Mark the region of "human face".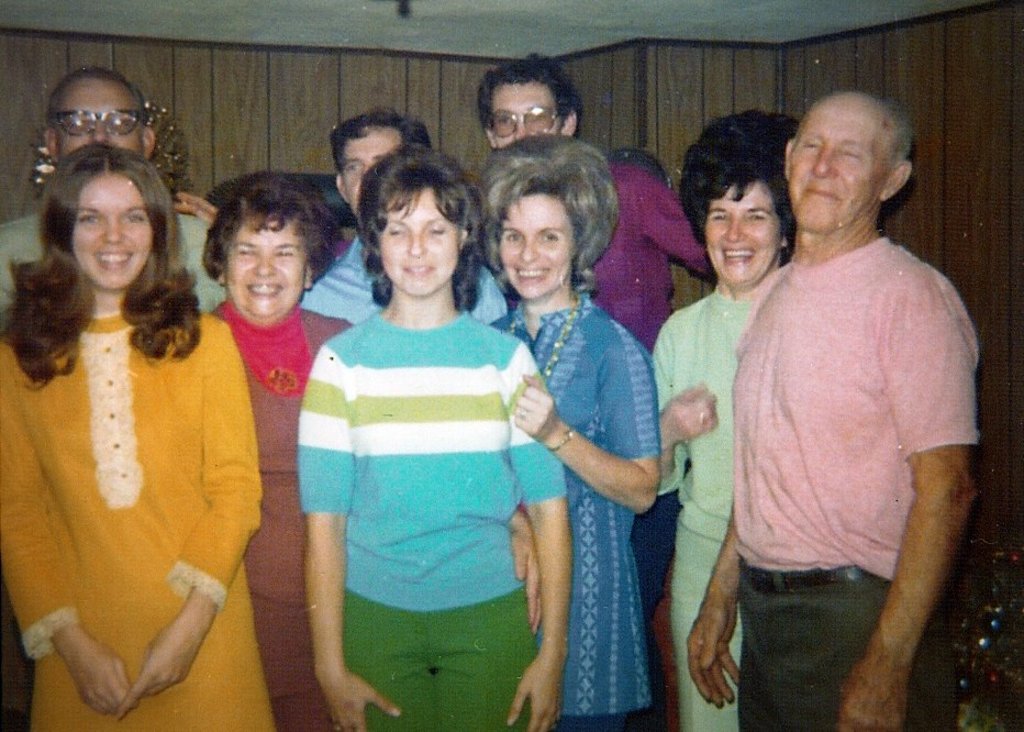
Region: left=497, top=195, right=579, bottom=300.
